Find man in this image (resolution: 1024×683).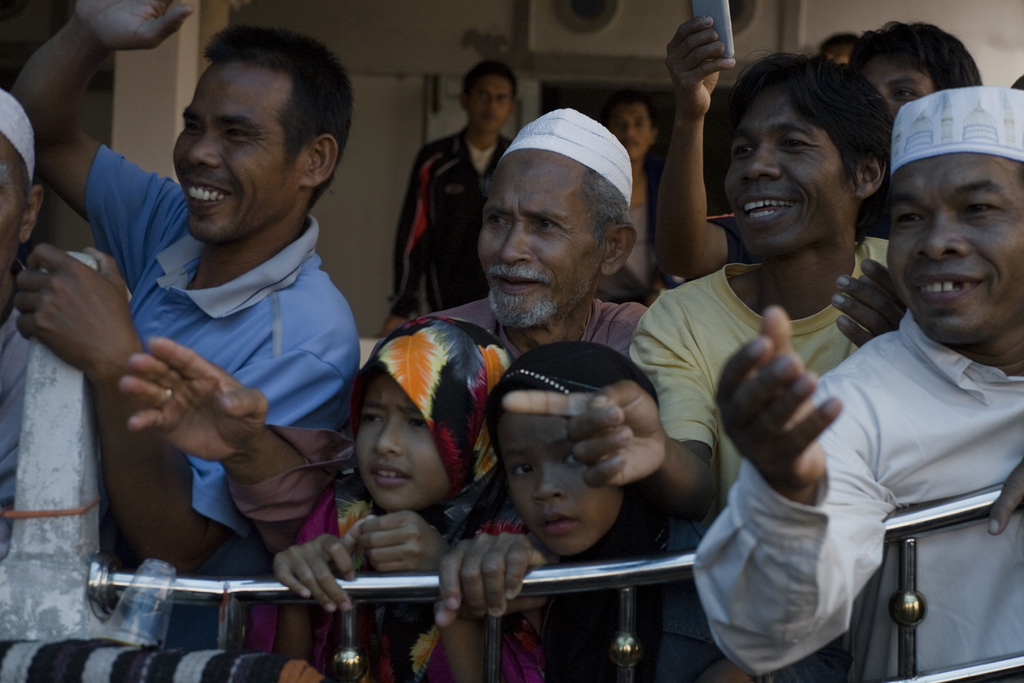
bbox=[0, 87, 88, 554].
